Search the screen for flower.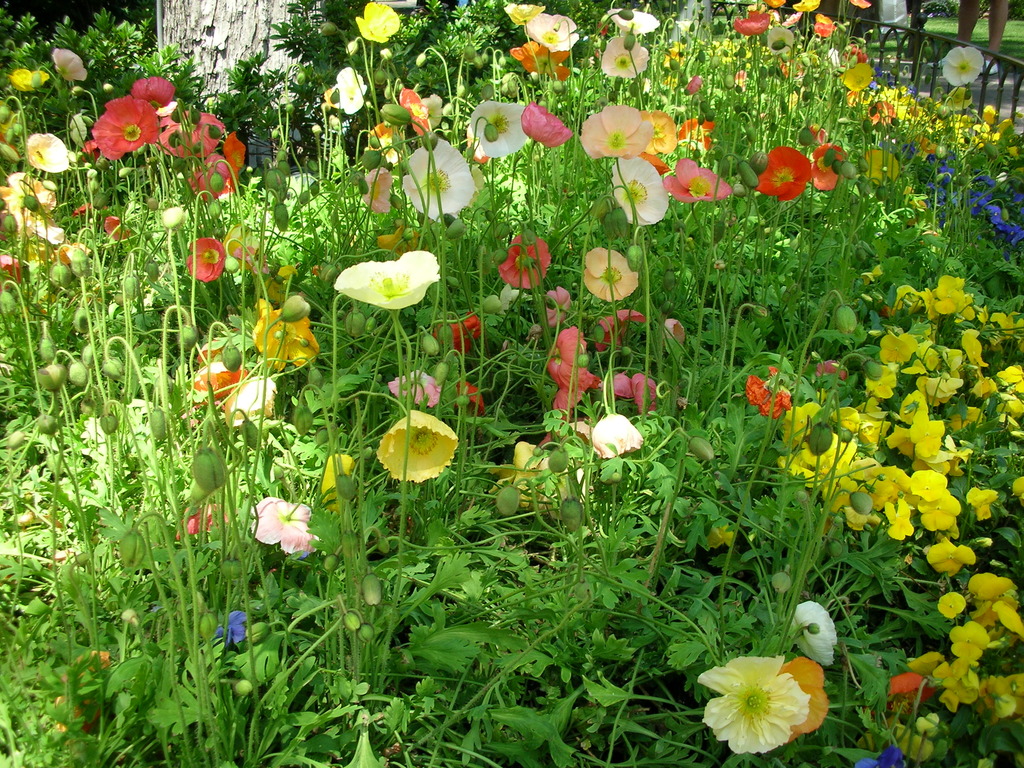
Found at l=663, t=154, r=728, b=207.
